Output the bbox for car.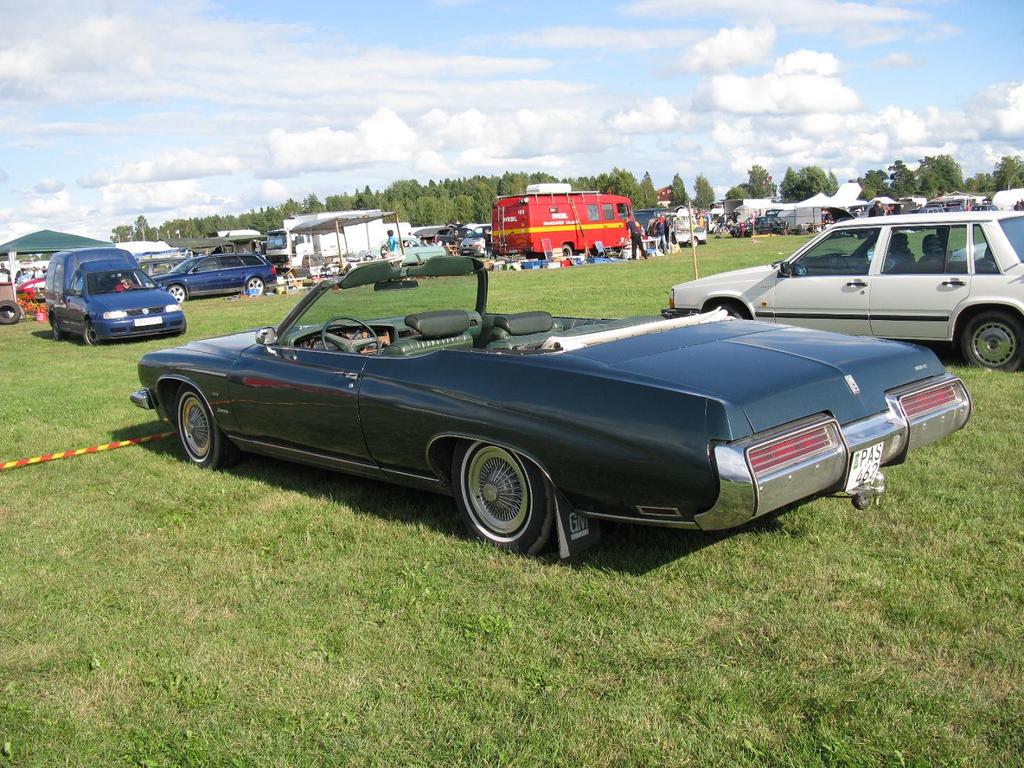
{"x1": 658, "y1": 210, "x2": 1023, "y2": 373}.
